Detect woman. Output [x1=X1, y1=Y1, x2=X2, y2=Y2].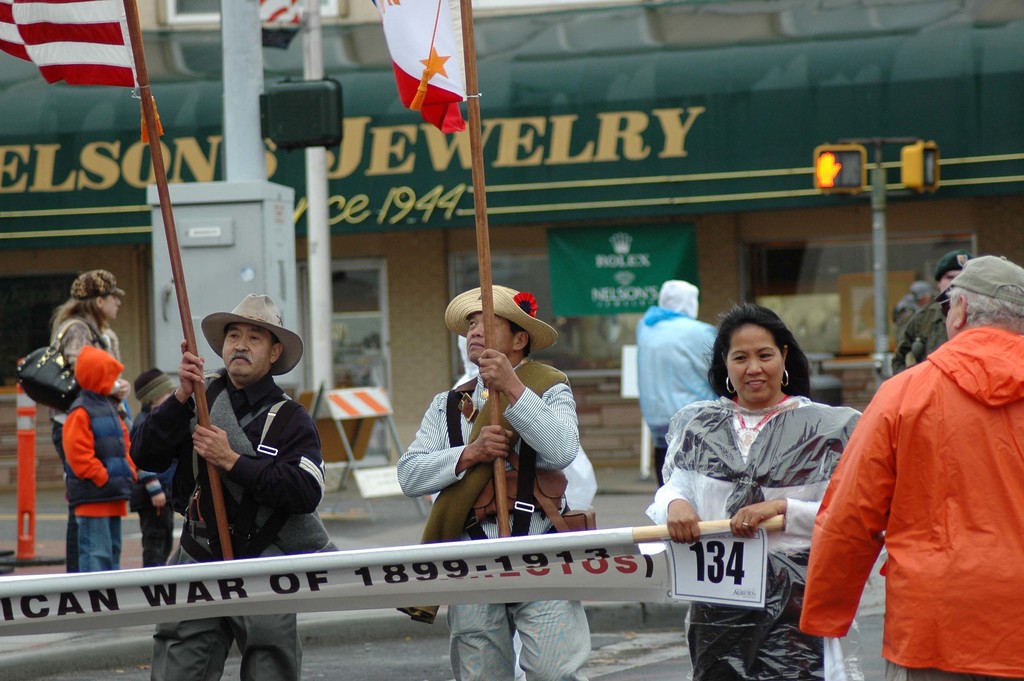
[x1=644, y1=299, x2=862, y2=680].
